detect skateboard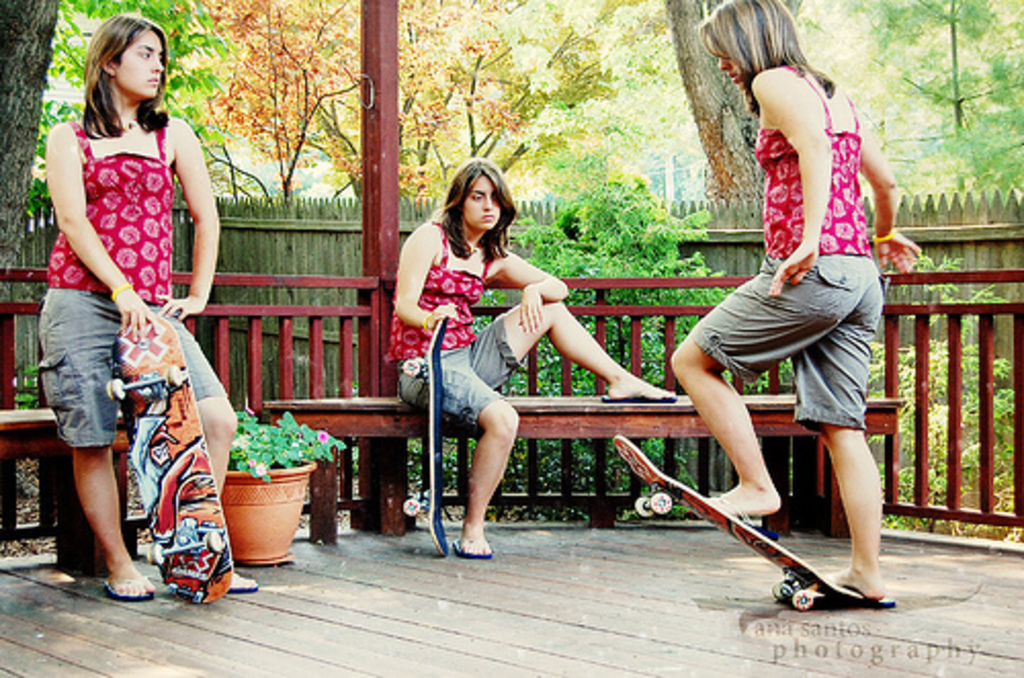
401:309:449:559
